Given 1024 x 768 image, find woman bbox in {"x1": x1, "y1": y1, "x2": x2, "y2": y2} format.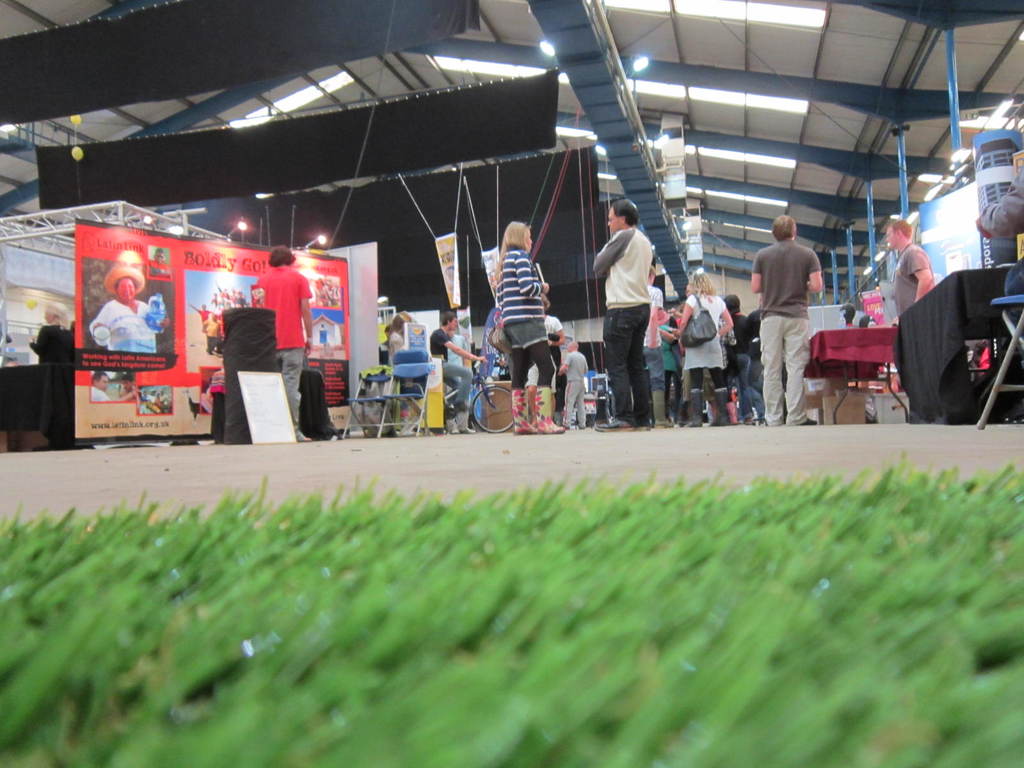
{"x1": 495, "y1": 225, "x2": 546, "y2": 436}.
